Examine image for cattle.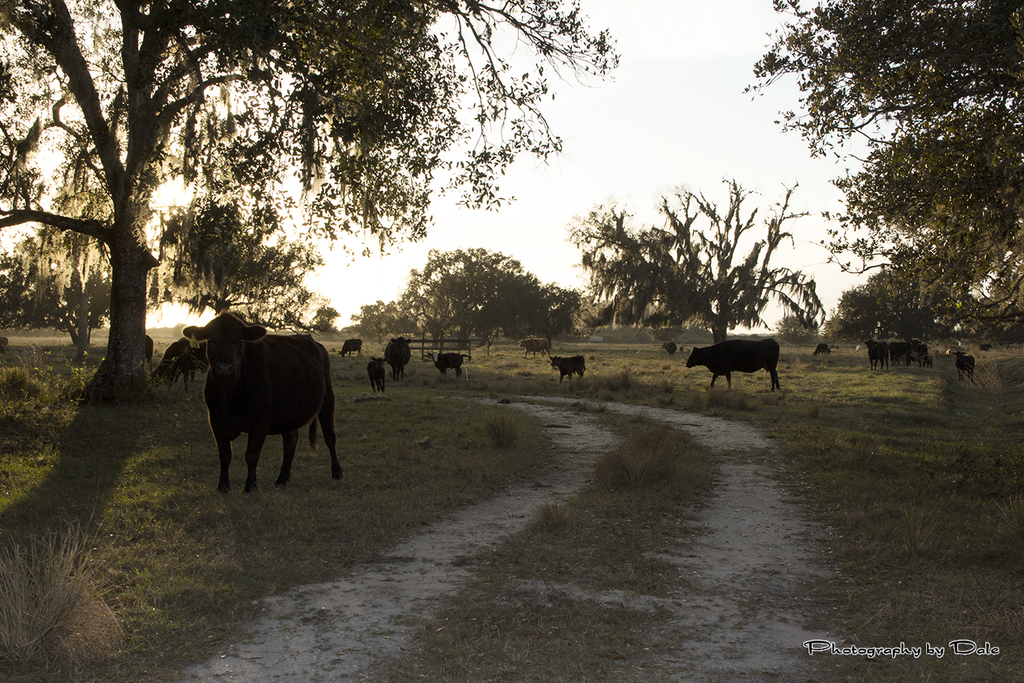
Examination result: region(177, 304, 343, 510).
